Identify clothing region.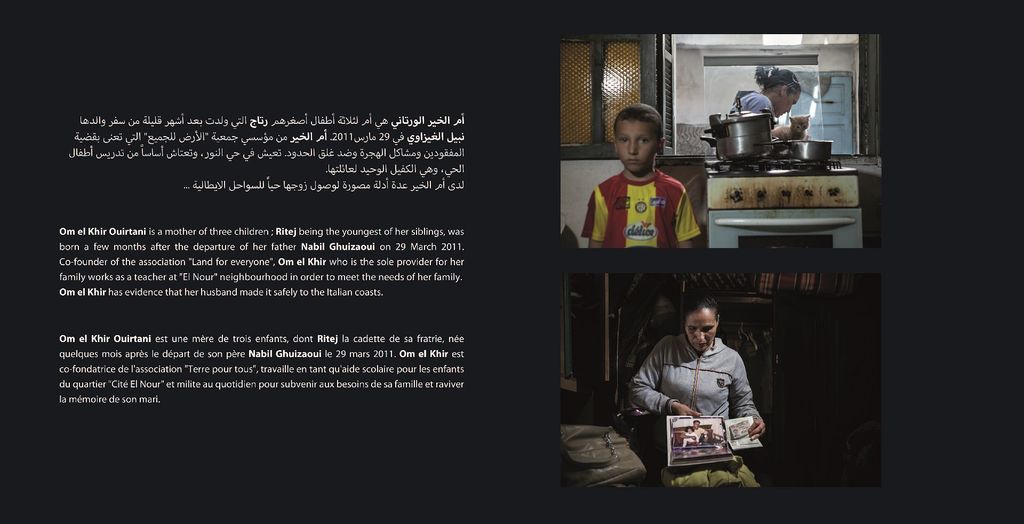
Region: select_region(732, 90, 774, 117).
